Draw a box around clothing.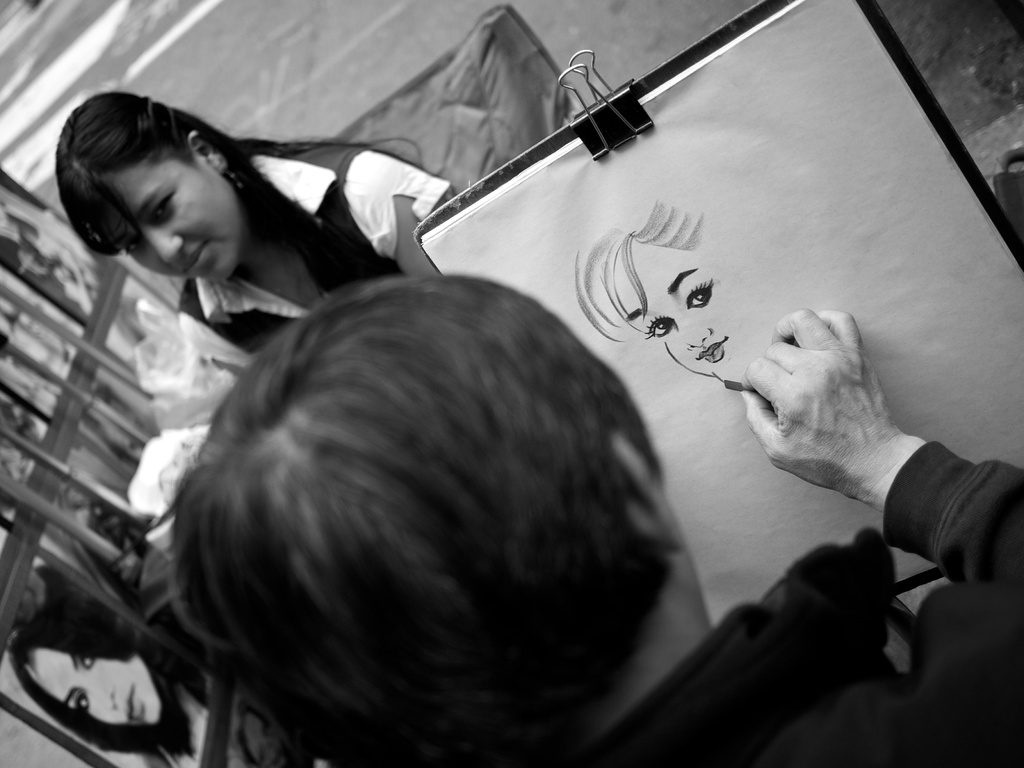
582, 443, 1023, 767.
